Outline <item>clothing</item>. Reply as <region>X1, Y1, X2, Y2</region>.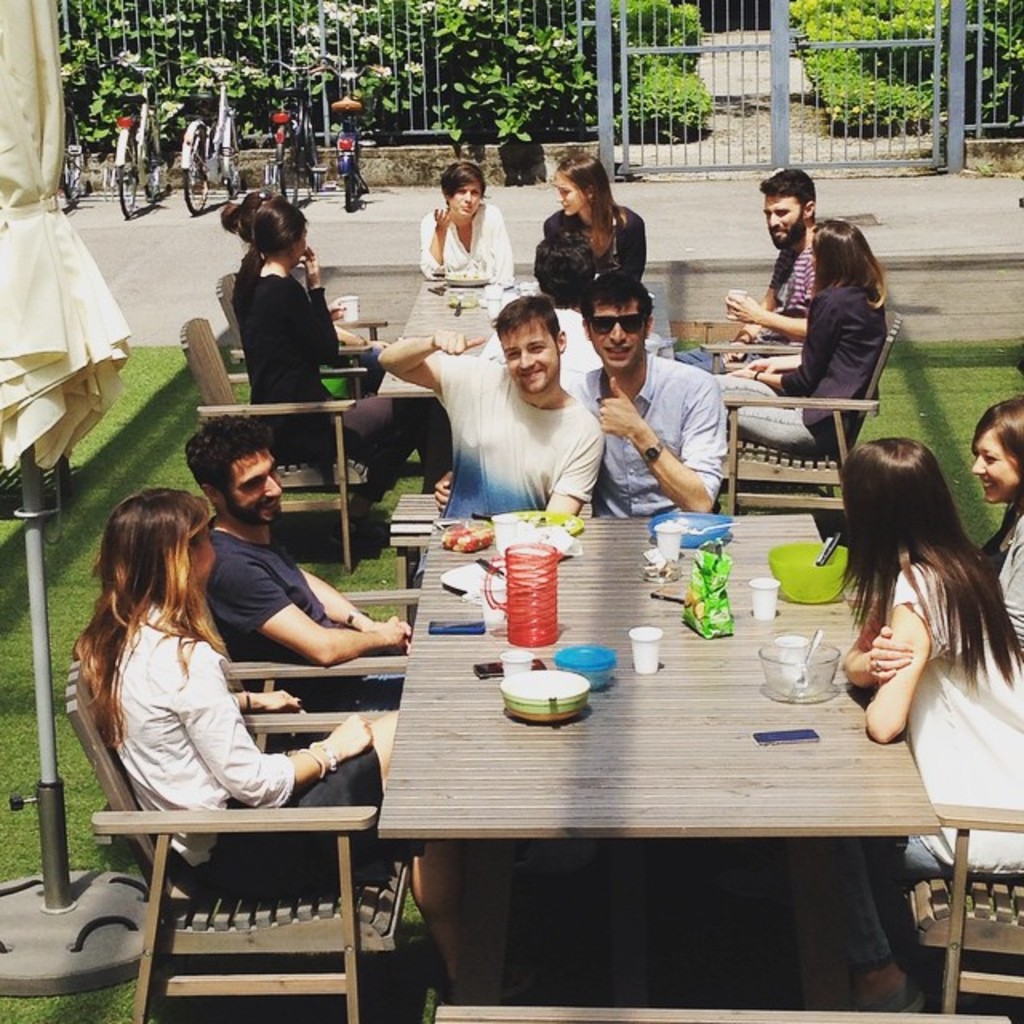
<region>419, 208, 510, 285</region>.
